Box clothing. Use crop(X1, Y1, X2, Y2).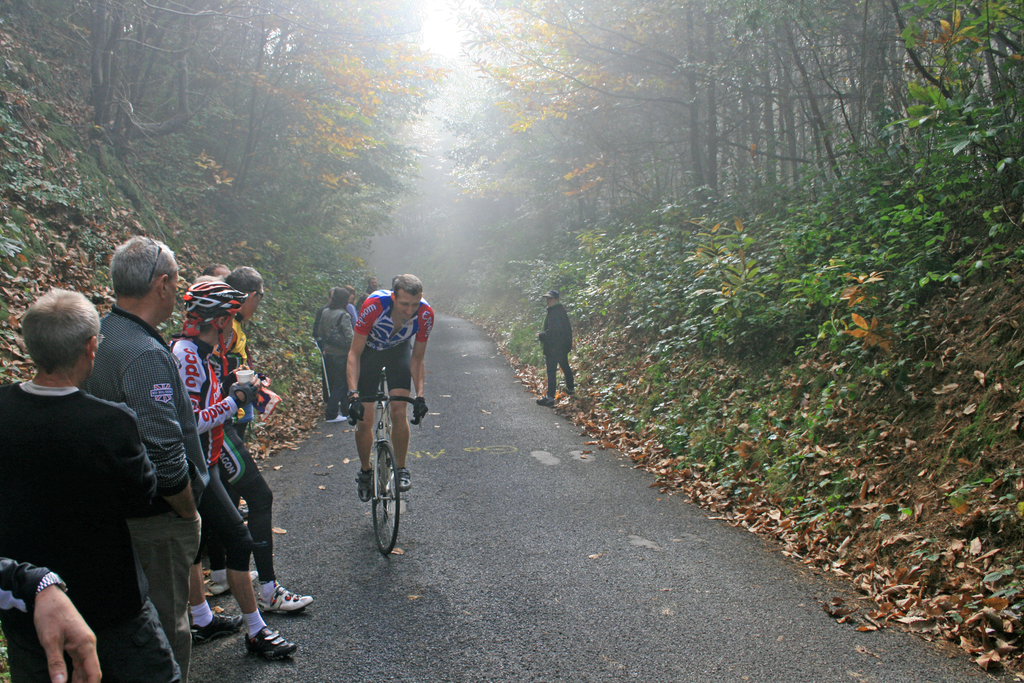
crop(314, 308, 333, 398).
